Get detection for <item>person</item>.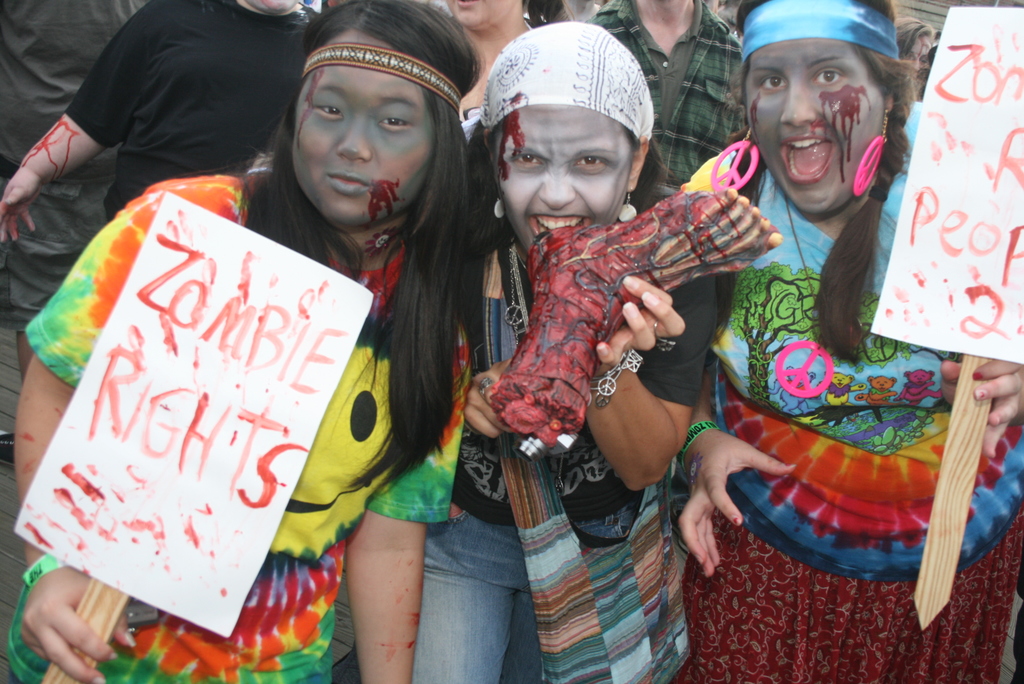
Detection: {"left": 669, "top": 0, "right": 1023, "bottom": 683}.
